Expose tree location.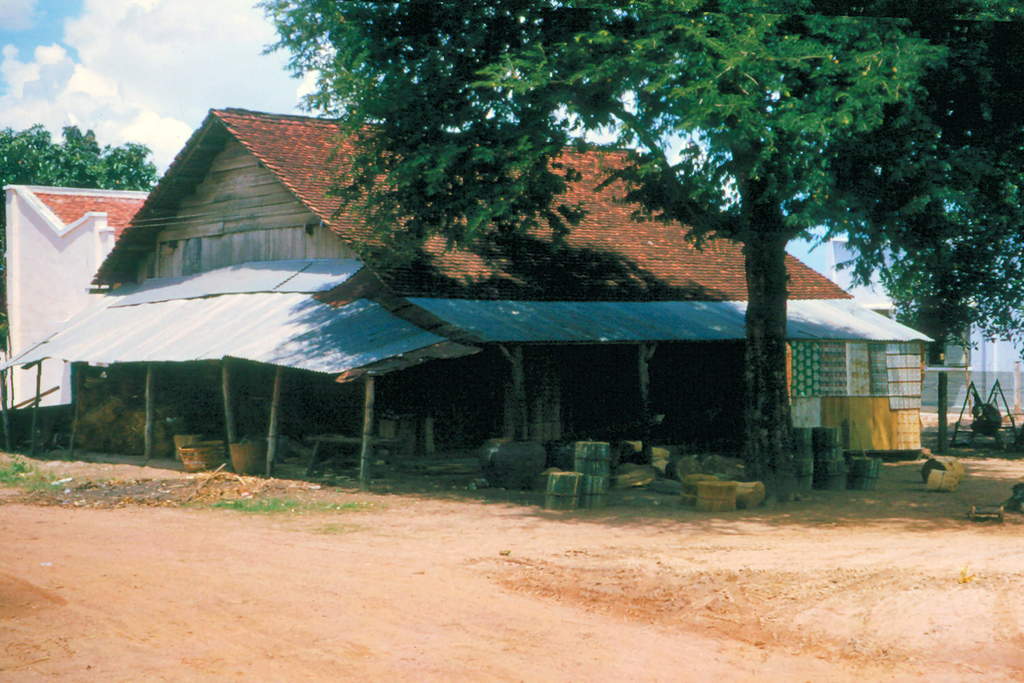
Exposed at locate(251, 0, 1021, 497).
